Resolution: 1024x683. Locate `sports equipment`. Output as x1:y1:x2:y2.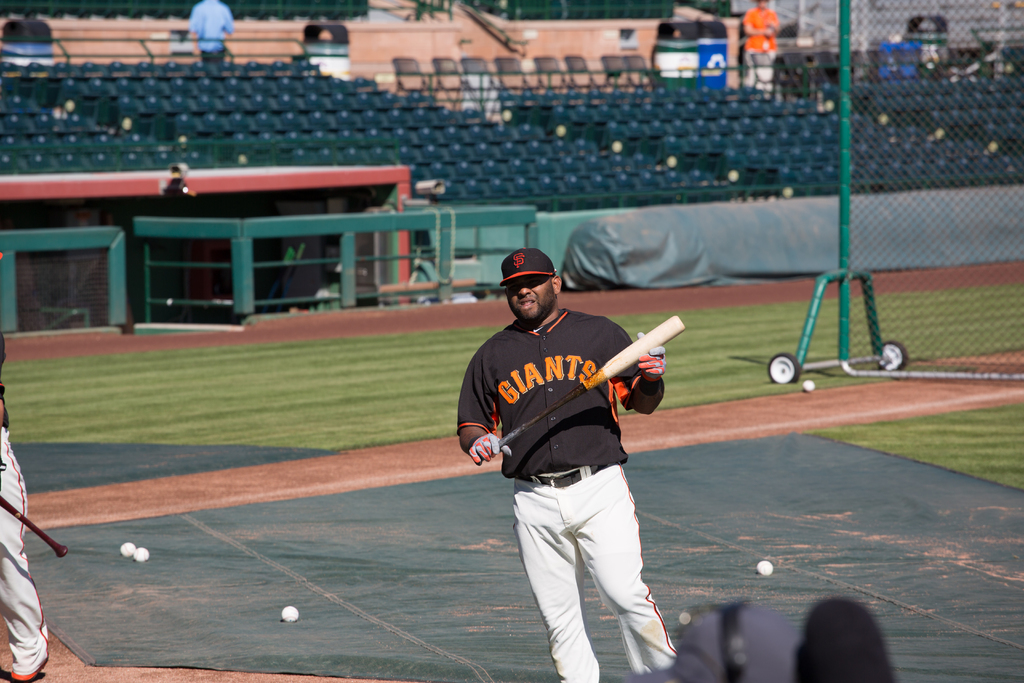
755:557:776:575.
